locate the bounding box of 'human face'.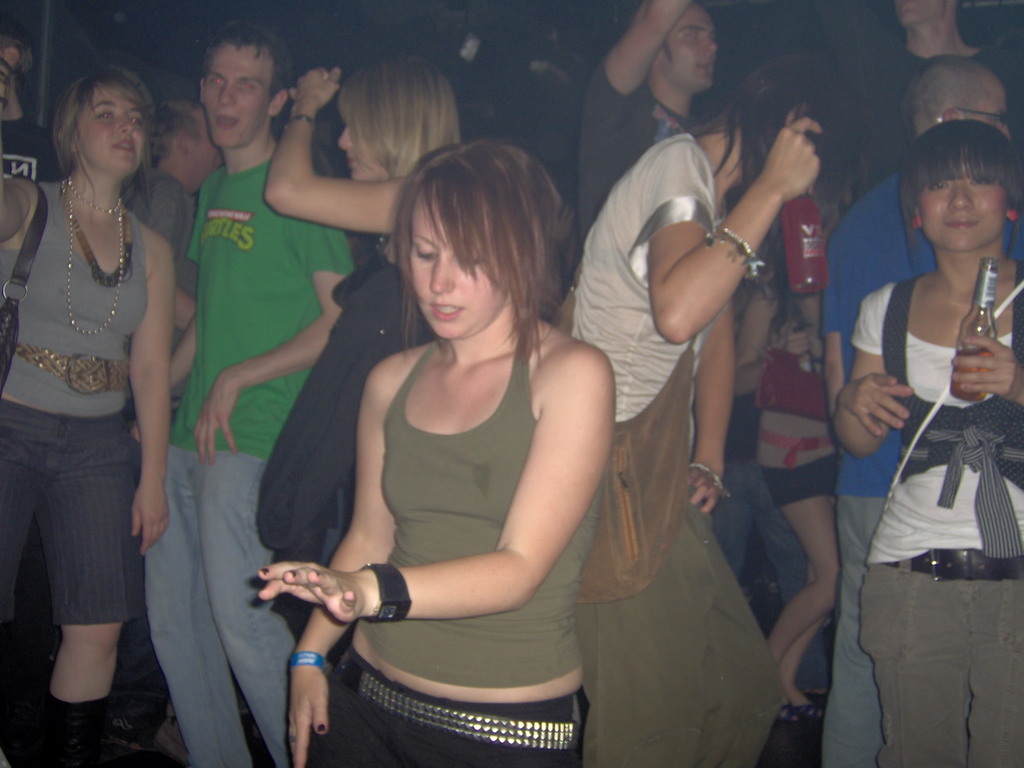
Bounding box: [340,124,394,182].
